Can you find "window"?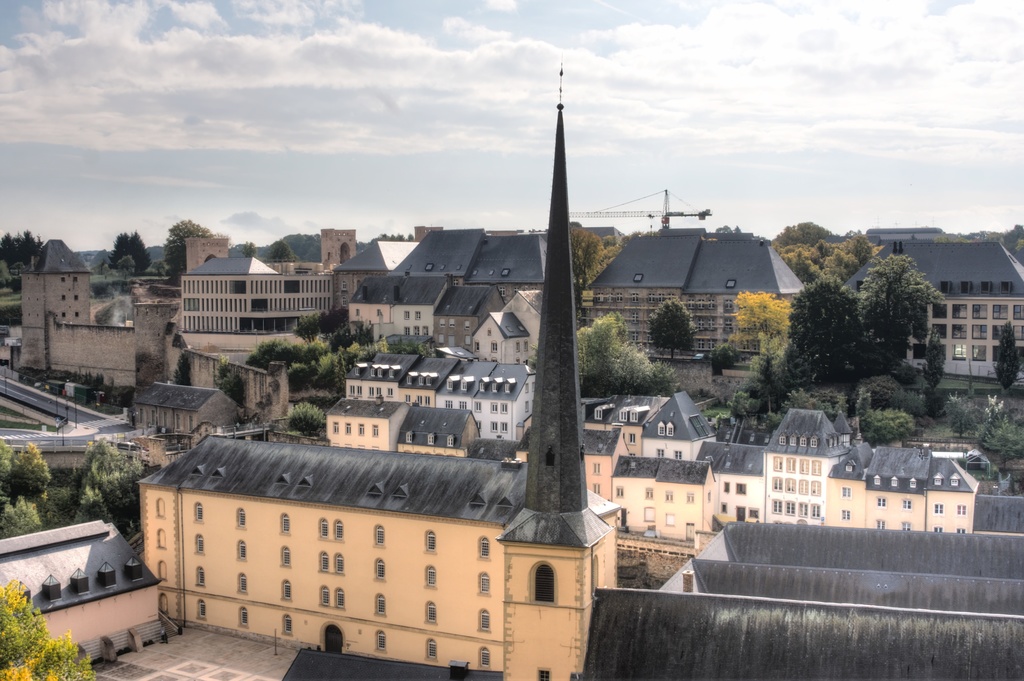
Yes, bounding box: x1=525, y1=378, x2=538, y2=417.
